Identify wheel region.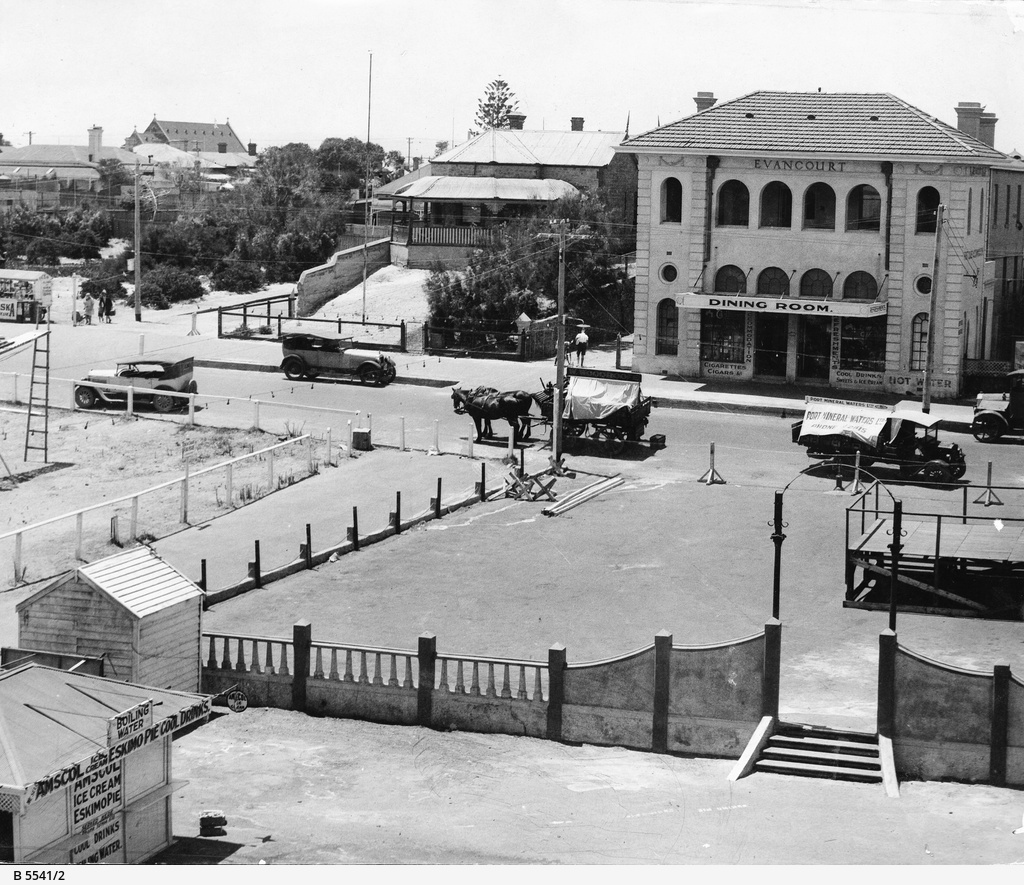
Region: <bbox>385, 362, 396, 385</bbox>.
